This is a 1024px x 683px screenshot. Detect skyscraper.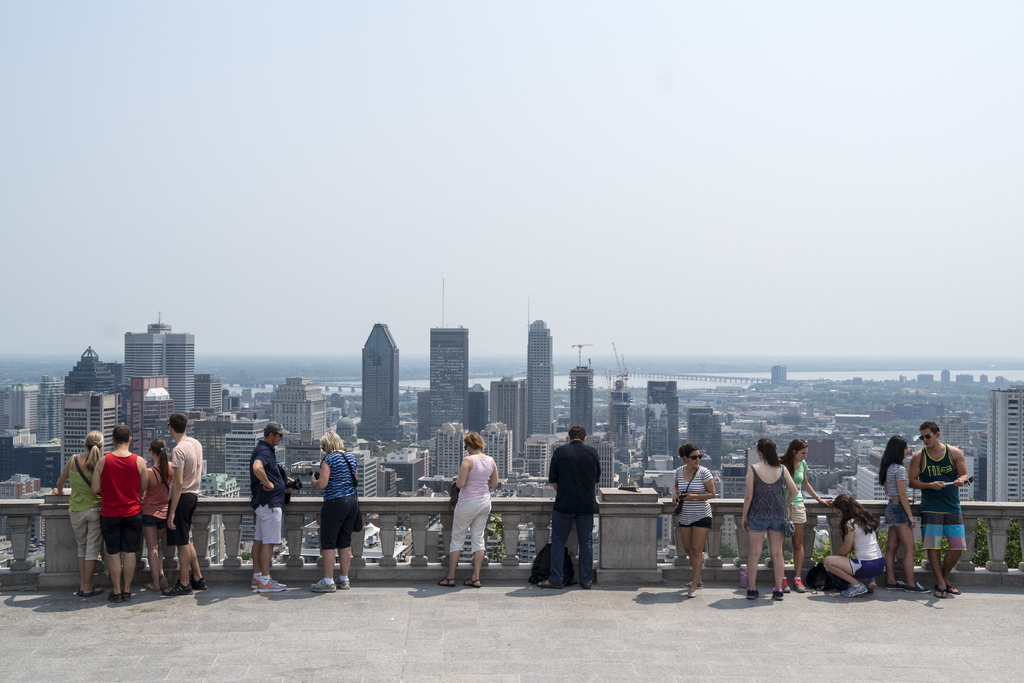
{"left": 434, "top": 421, "right": 471, "bottom": 480}.
